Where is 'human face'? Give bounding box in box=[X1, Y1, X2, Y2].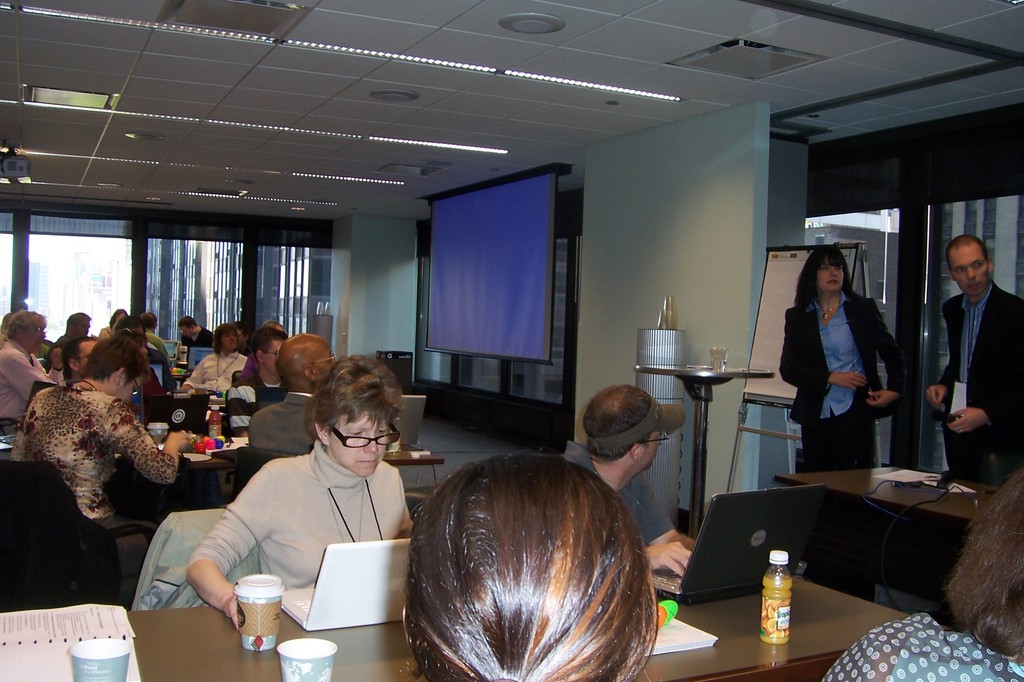
box=[320, 344, 340, 376].
